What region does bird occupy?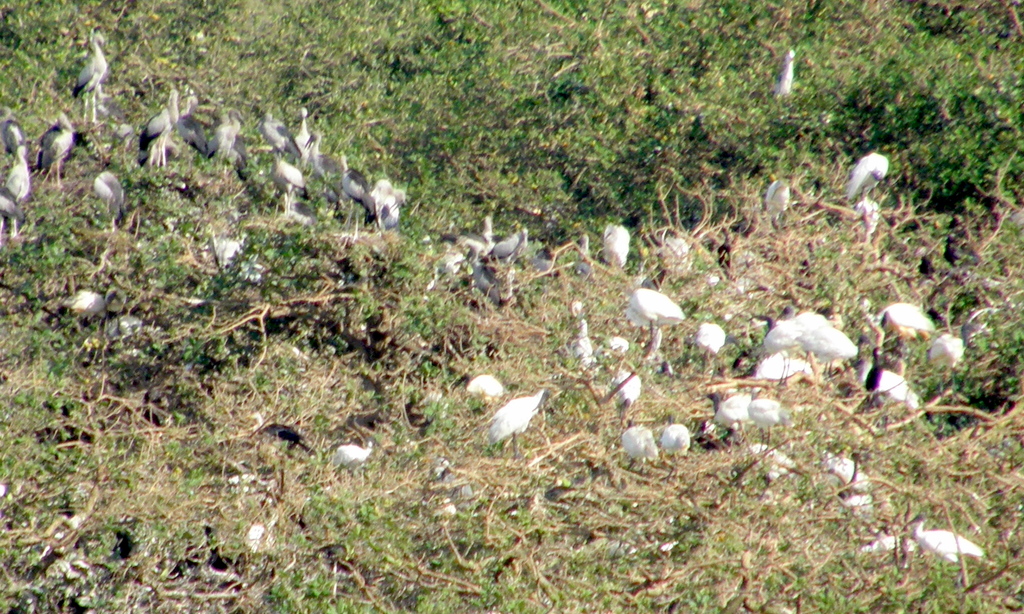
bbox=(68, 284, 123, 332).
